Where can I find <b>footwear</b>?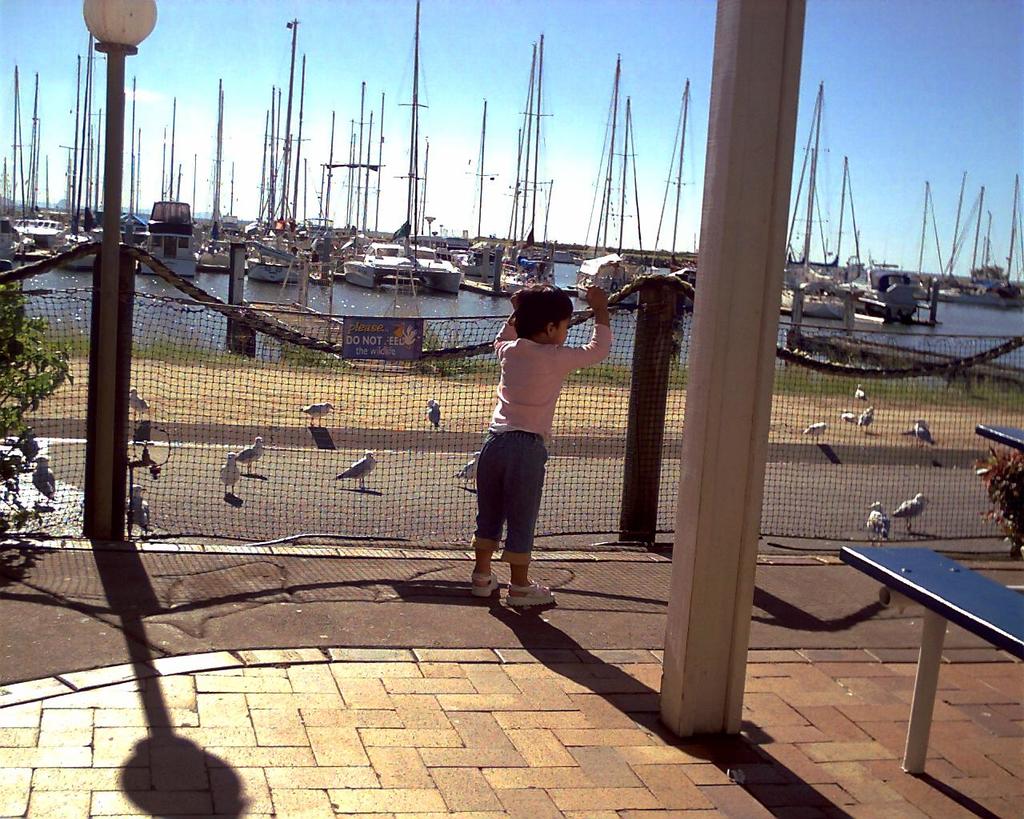
You can find it at {"left": 506, "top": 578, "right": 557, "bottom": 604}.
